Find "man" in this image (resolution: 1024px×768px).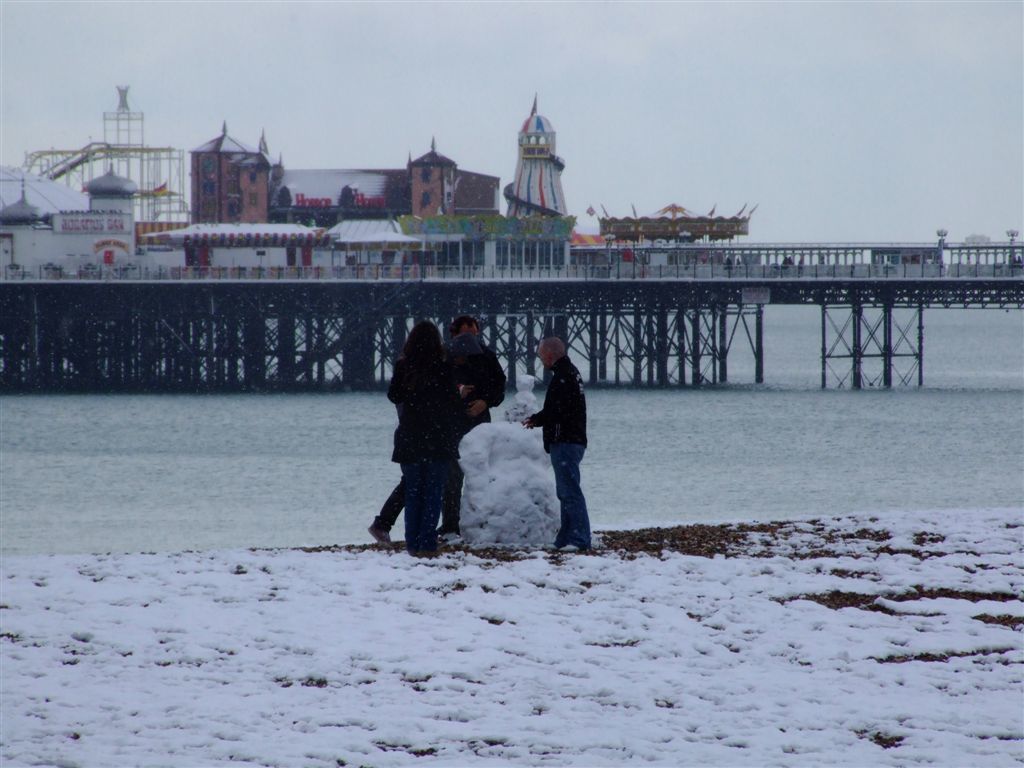
[x1=370, y1=313, x2=500, y2=551].
